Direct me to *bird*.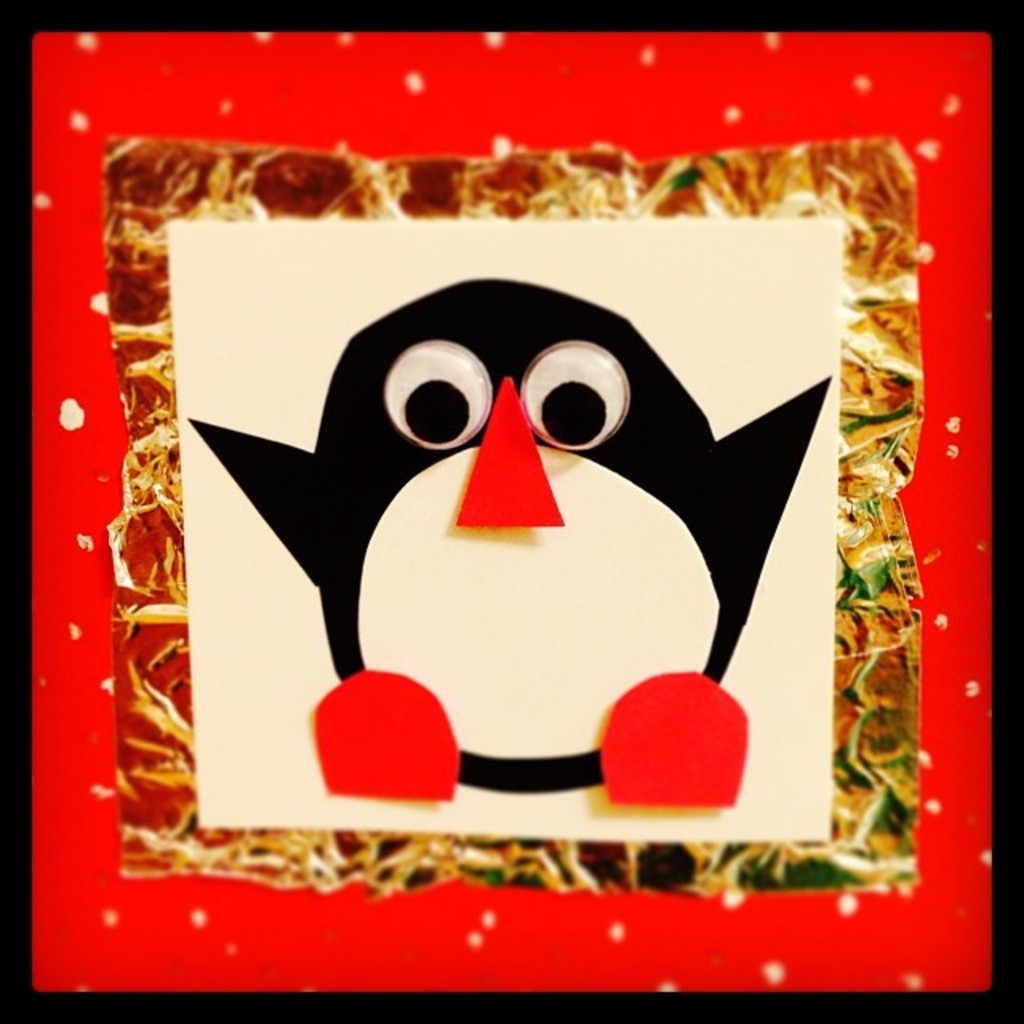
Direction: (left=288, top=245, right=768, bottom=787).
